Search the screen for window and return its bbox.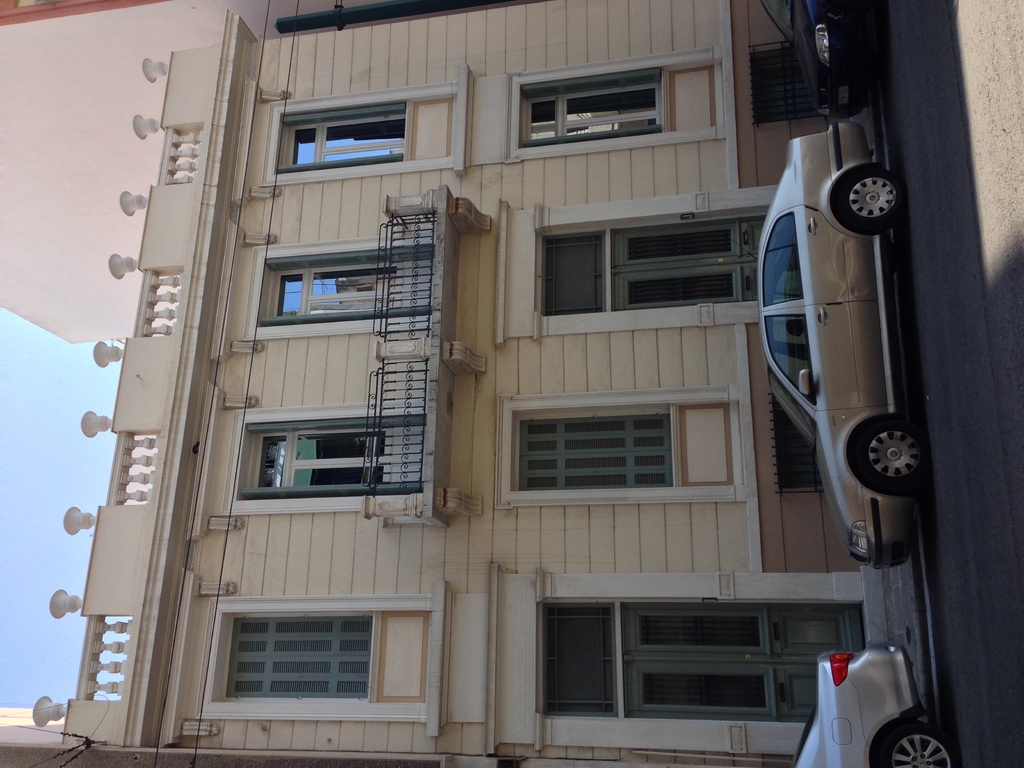
Found: l=765, t=211, r=803, b=308.
